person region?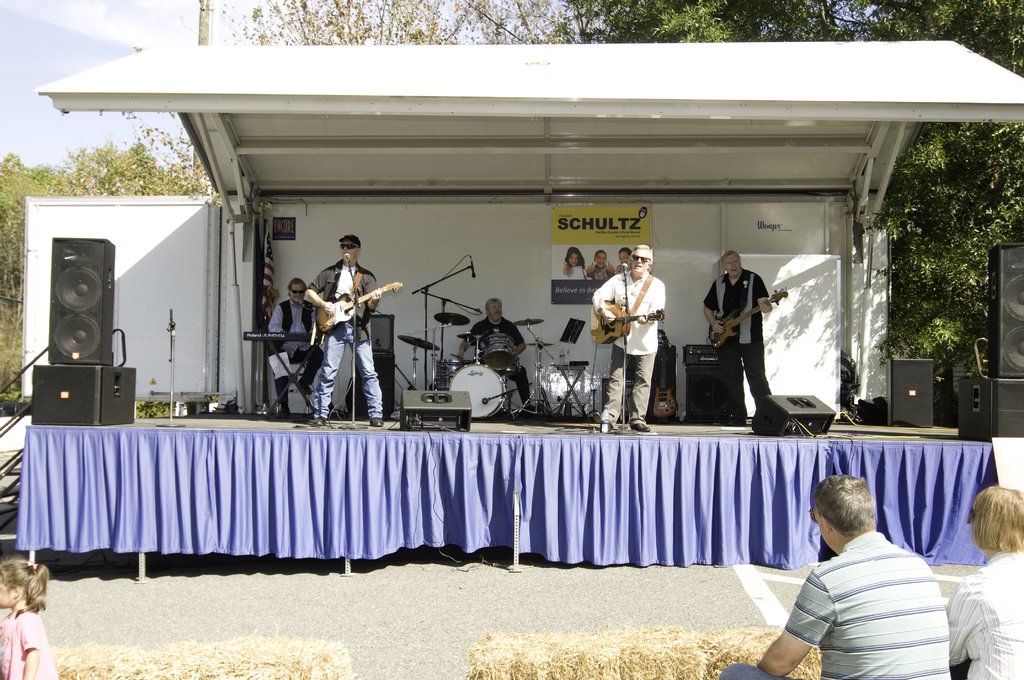
[left=456, top=298, right=535, bottom=423]
